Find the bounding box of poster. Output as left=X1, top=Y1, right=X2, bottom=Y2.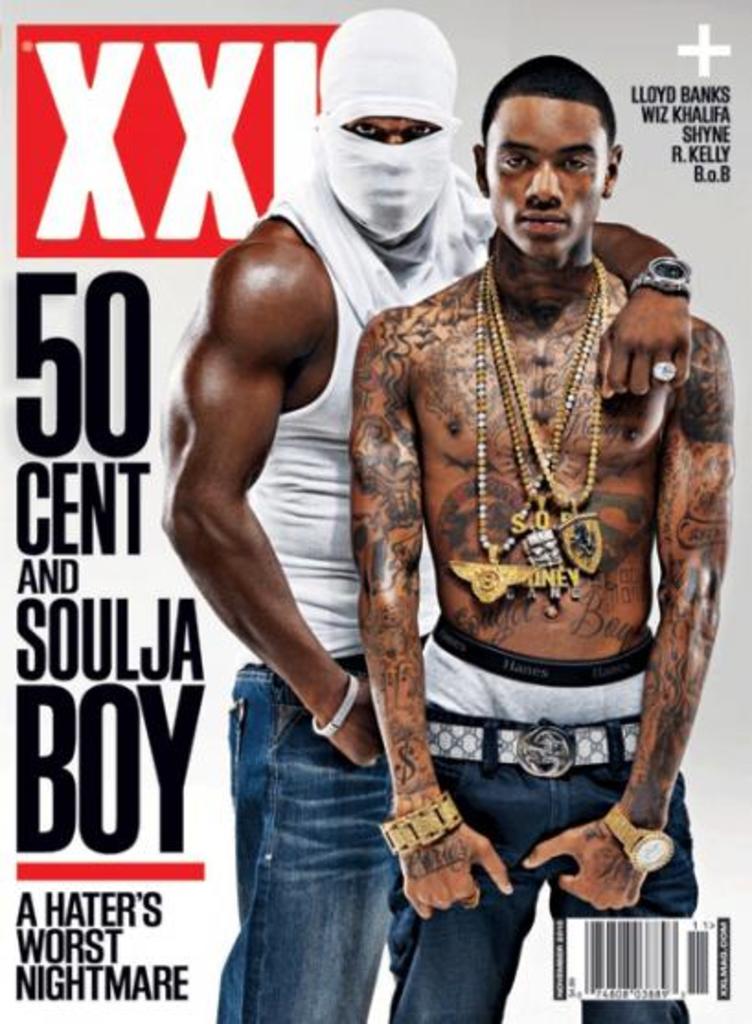
left=0, top=0, right=750, bottom=1022.
